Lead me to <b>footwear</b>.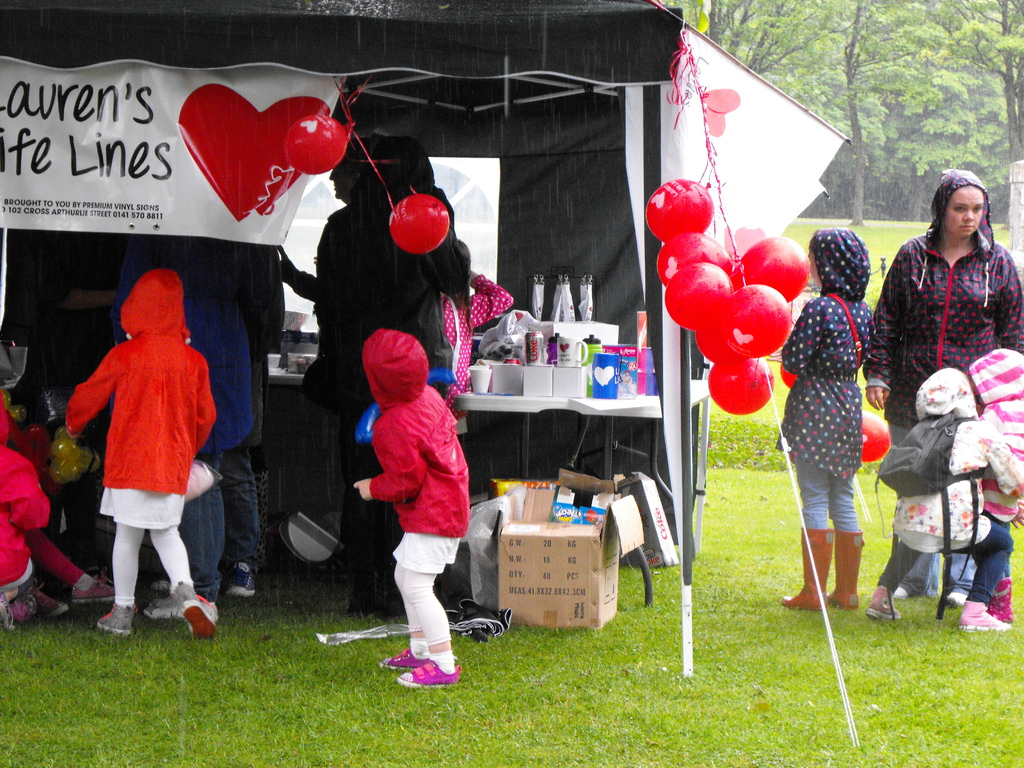
Lead to [955, 598, 1020, 638].
